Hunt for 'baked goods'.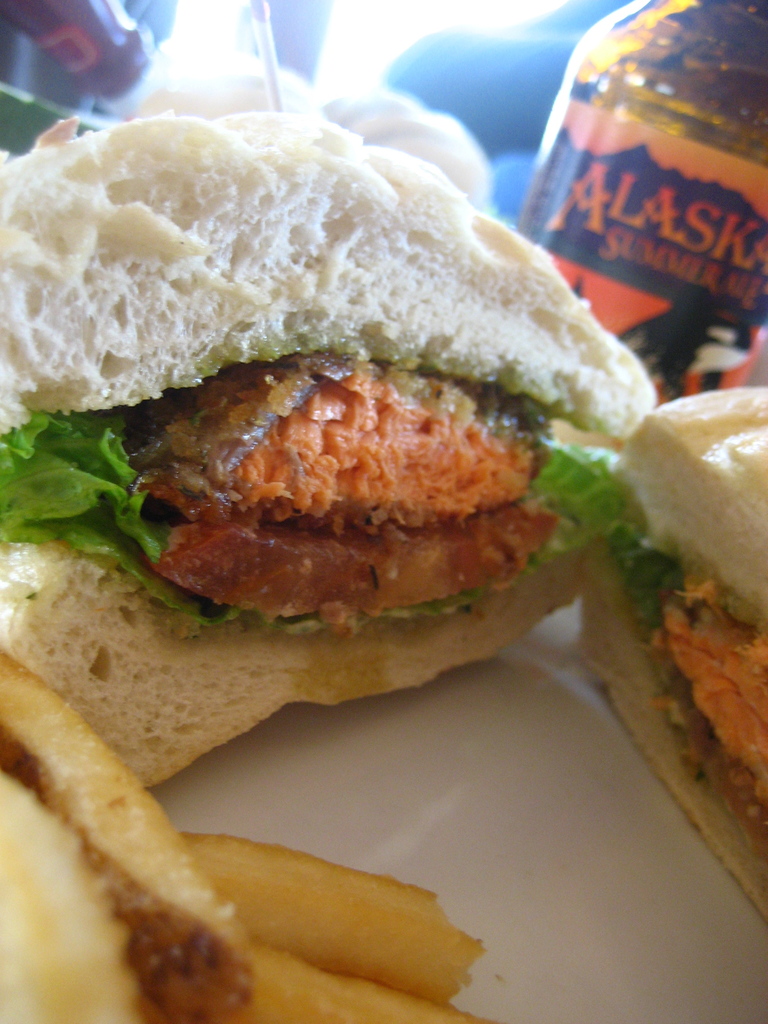
Hunted down at bbox=(0, 108, 660, 798).
